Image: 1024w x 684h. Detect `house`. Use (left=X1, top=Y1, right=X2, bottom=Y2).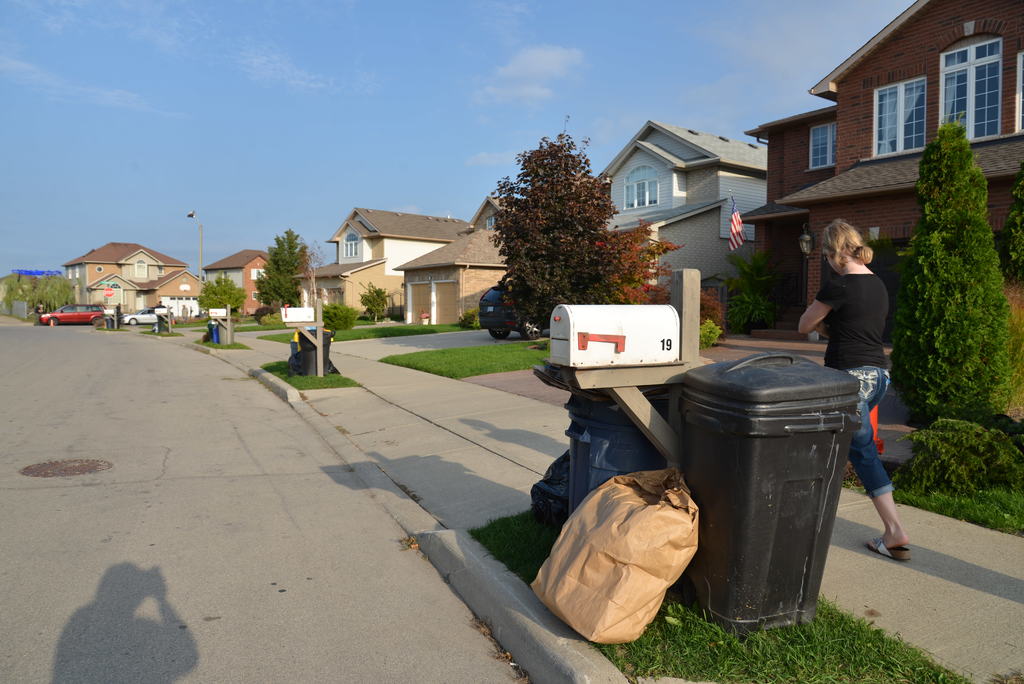
(left=207, top=245, right=286, bottom=326).
